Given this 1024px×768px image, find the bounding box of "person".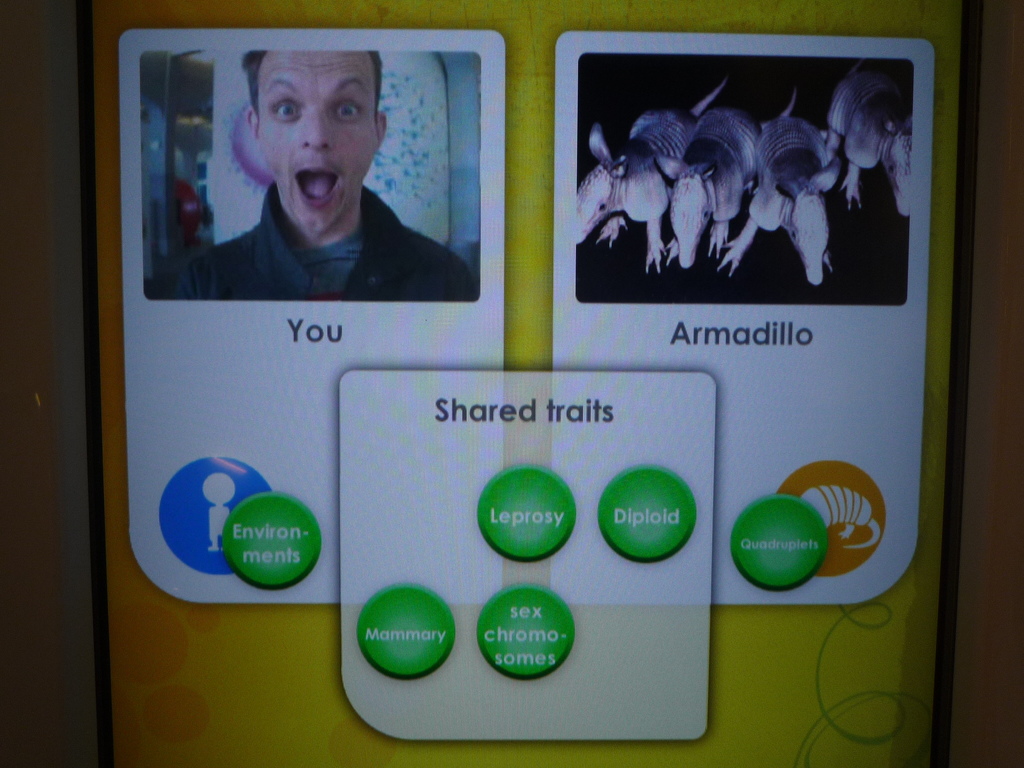
BBox(167, 45, 488, 302).
